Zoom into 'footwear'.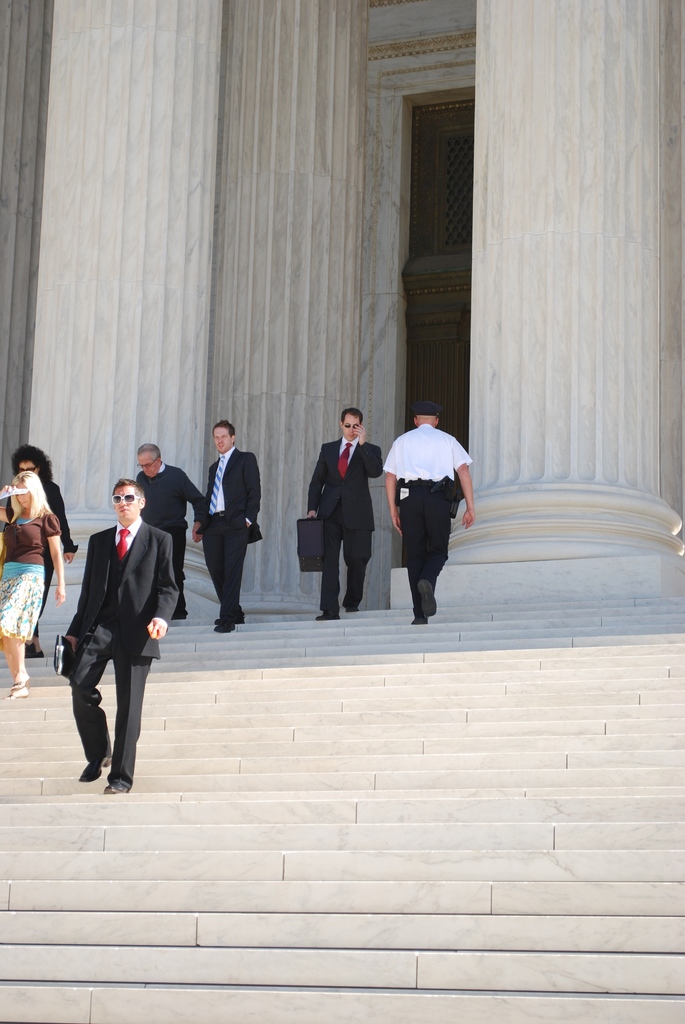
Zoom target: {"left": 3, "top": 669, "right": 29, "bottom": 685}.
